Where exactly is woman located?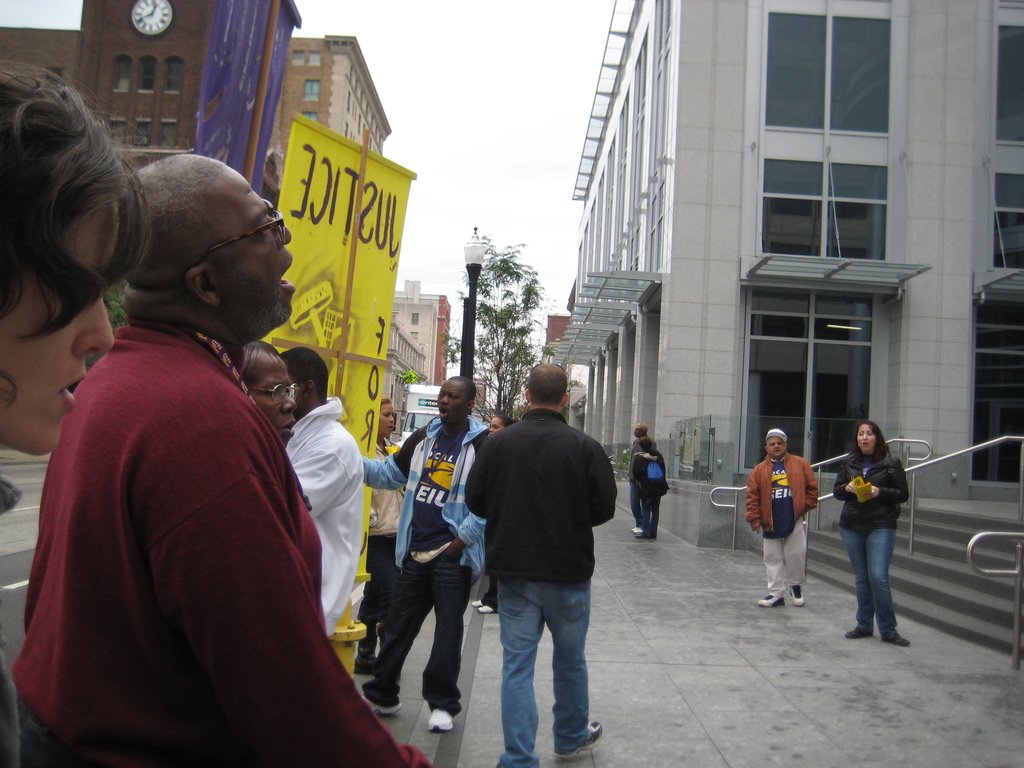
Its bounding box is [0,60,159,767].
